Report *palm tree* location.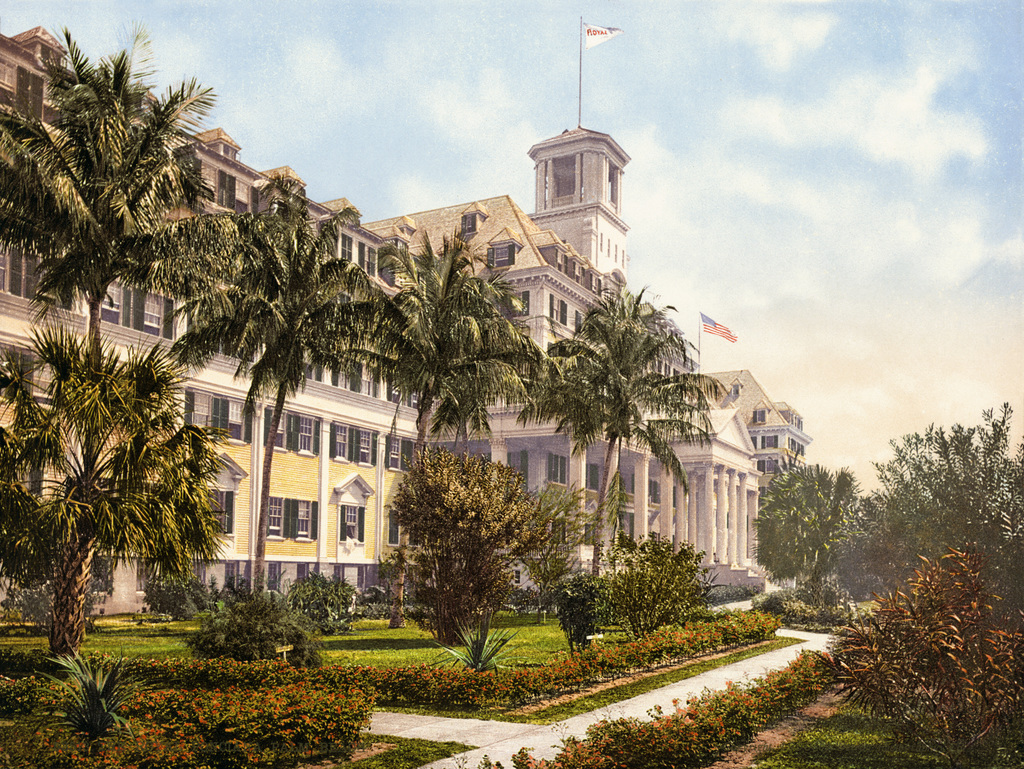
Report: [x1=308, y1=272, x2=385, y2=443].
